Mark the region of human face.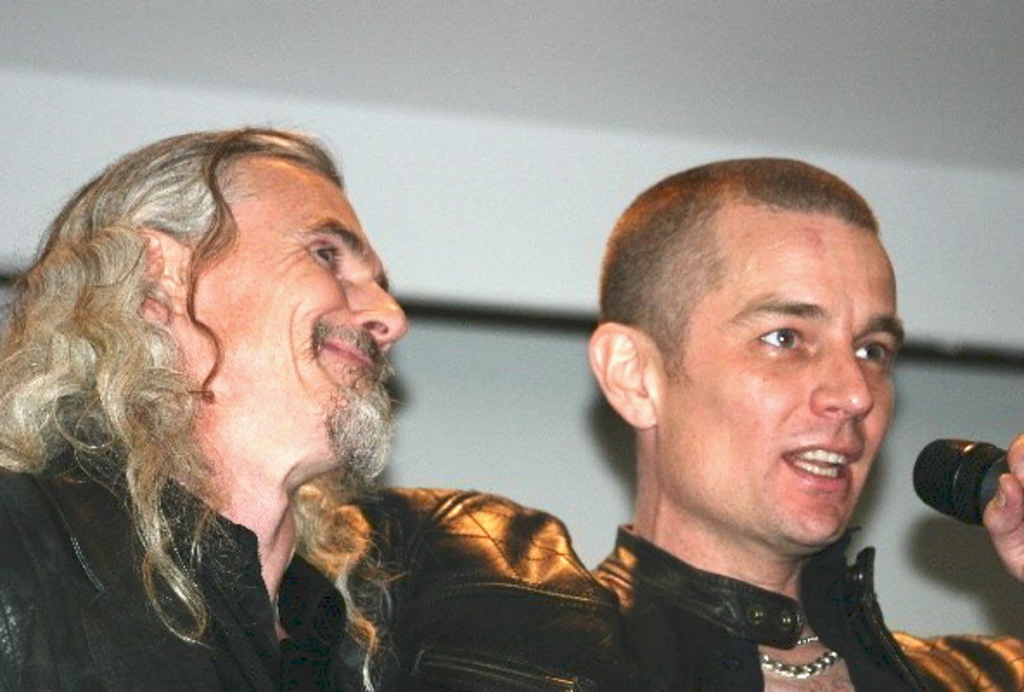
Region: (x1=656, y1=216, x2=913, y2=550).
